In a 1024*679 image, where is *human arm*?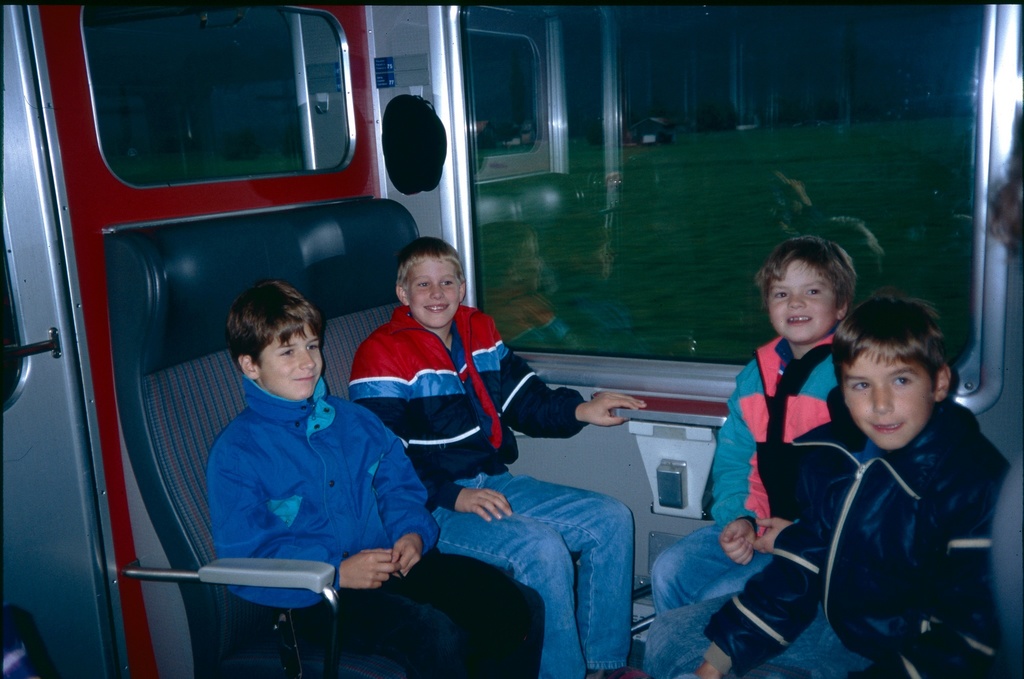
x1=756, y1=513, x2=823, y2=559.
